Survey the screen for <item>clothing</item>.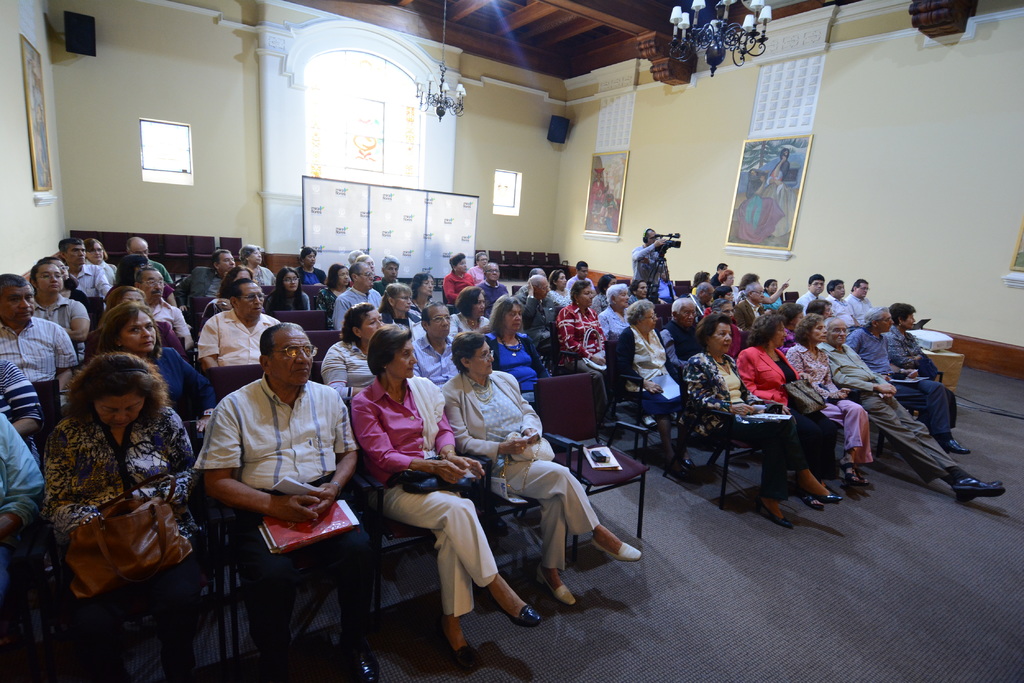
Survey found: [x1=185, y1=302, x2=371, y2=647].
